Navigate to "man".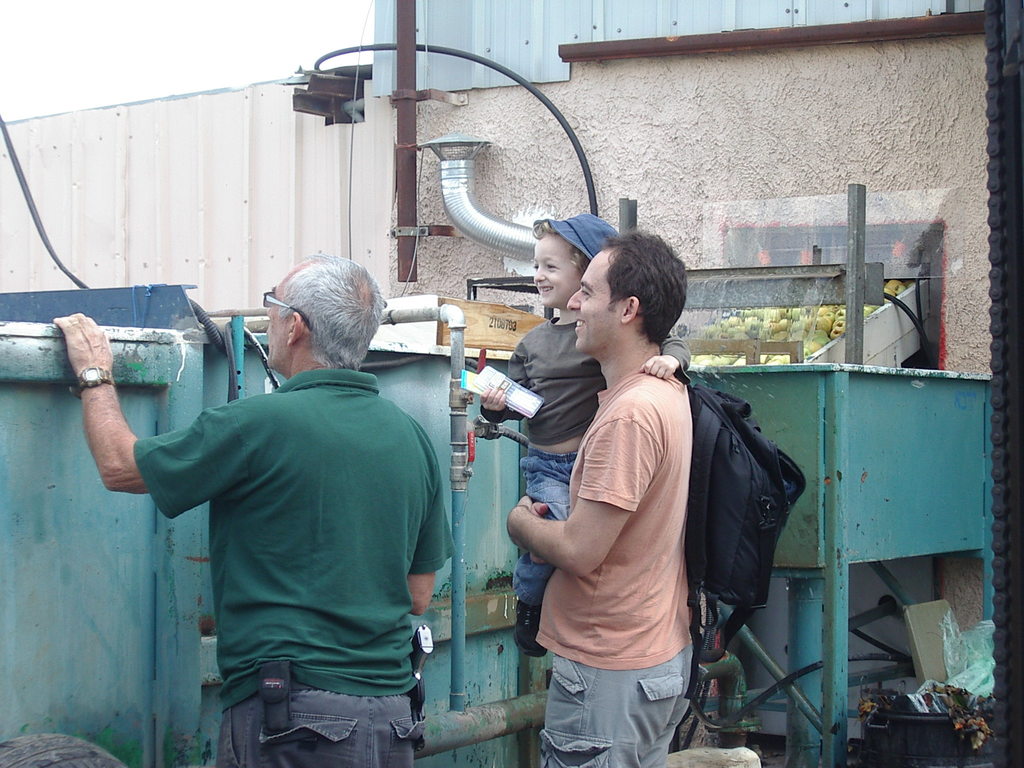
Navigation target: BBox(50, 250, 459, 767).
